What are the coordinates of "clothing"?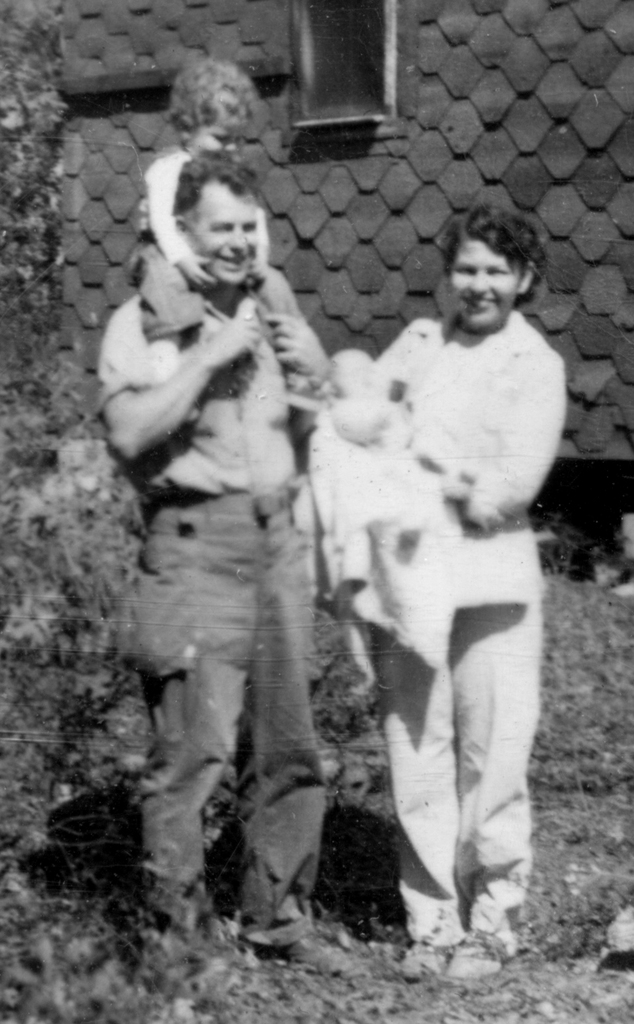
[left=122, top=161, right=313, bottom=379].
